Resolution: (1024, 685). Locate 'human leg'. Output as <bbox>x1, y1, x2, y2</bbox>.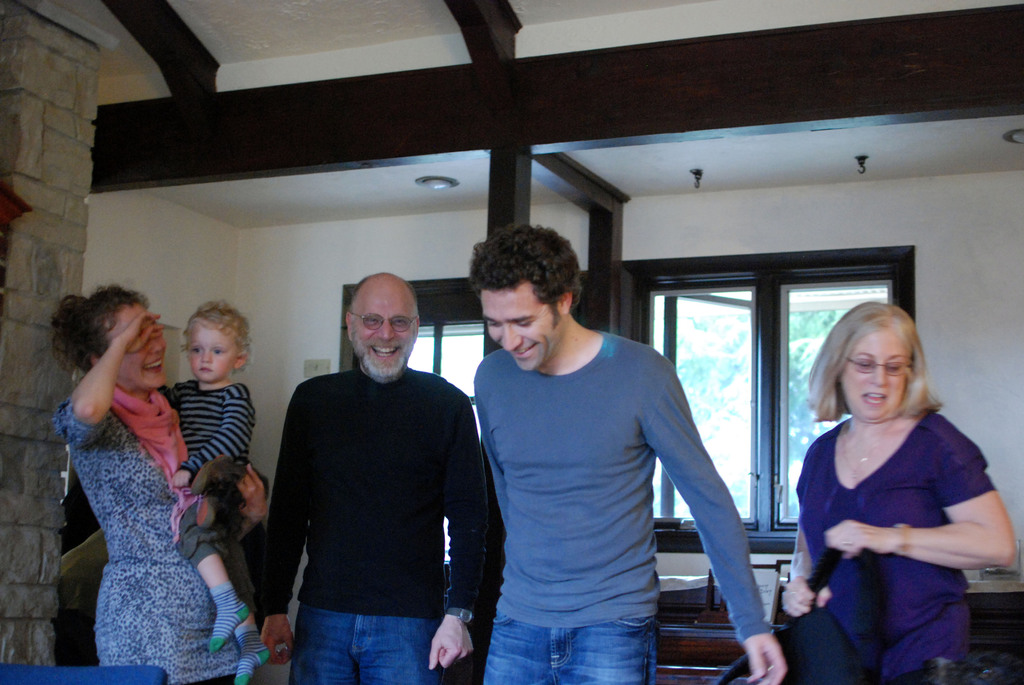
<bbox>173, 485, 249, 650</bbox>.
